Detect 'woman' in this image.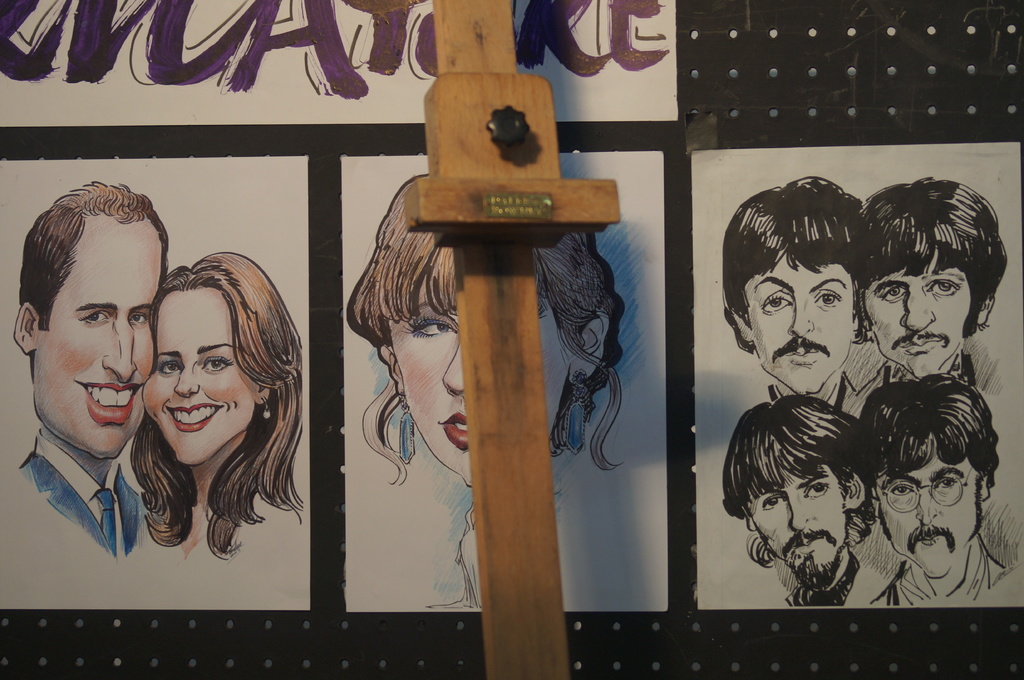
Detection: x1=349, y1=177, x2=629, y2=614.
